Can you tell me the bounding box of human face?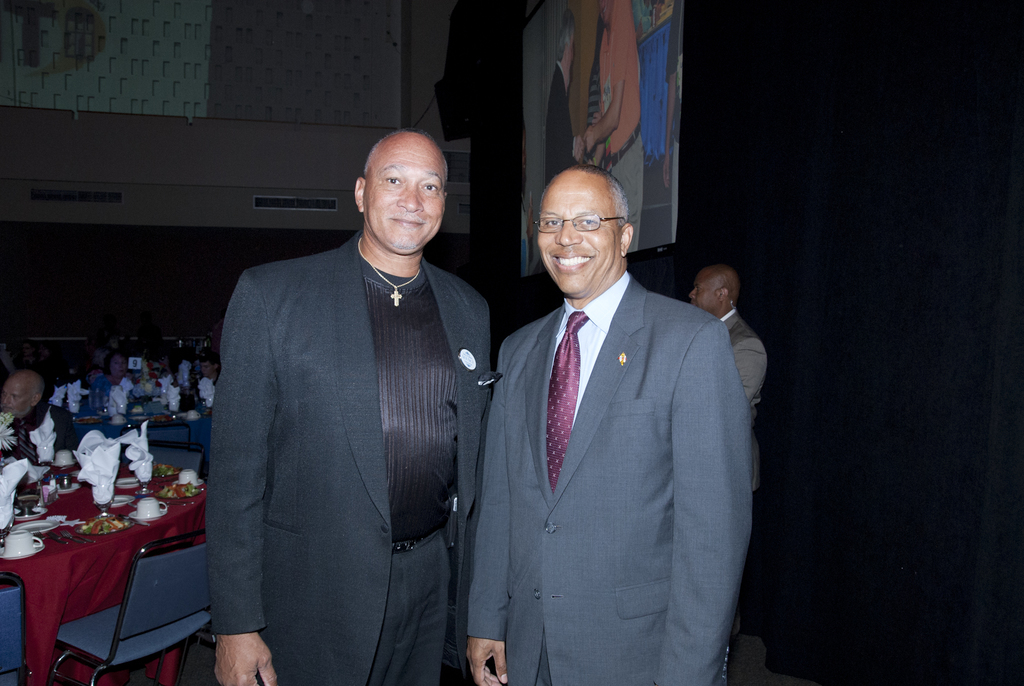
detection(598, 0, 614, 24).
